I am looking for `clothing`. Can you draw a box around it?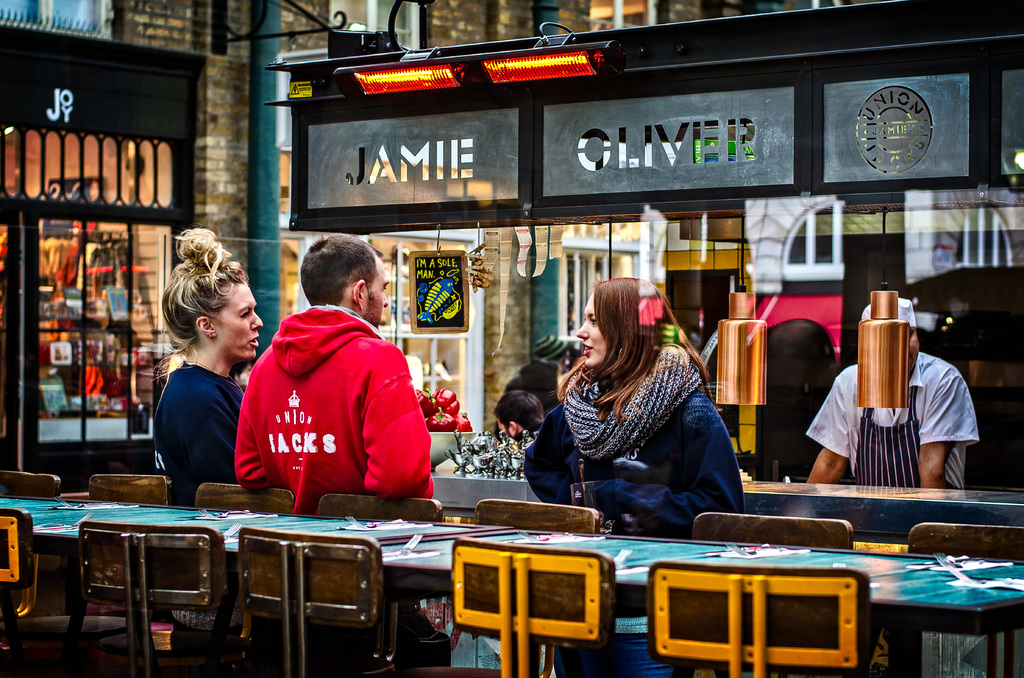
Sure, the bounding box is 805,353,975,488.
